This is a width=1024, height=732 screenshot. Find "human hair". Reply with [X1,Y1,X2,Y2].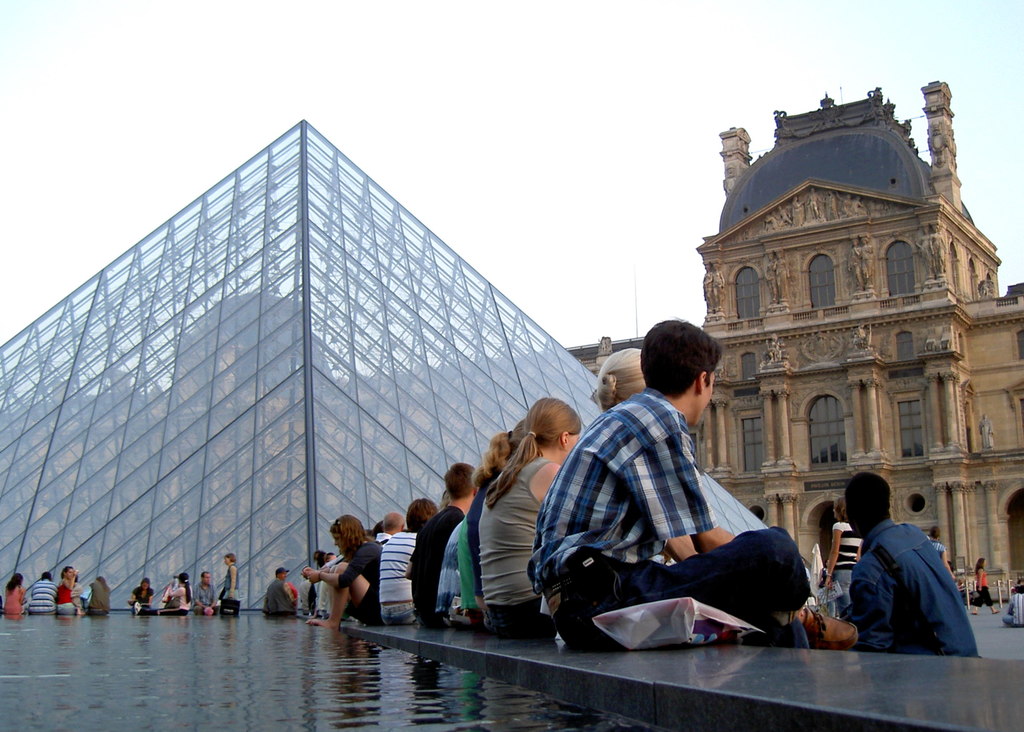
[312,548,321,563].
